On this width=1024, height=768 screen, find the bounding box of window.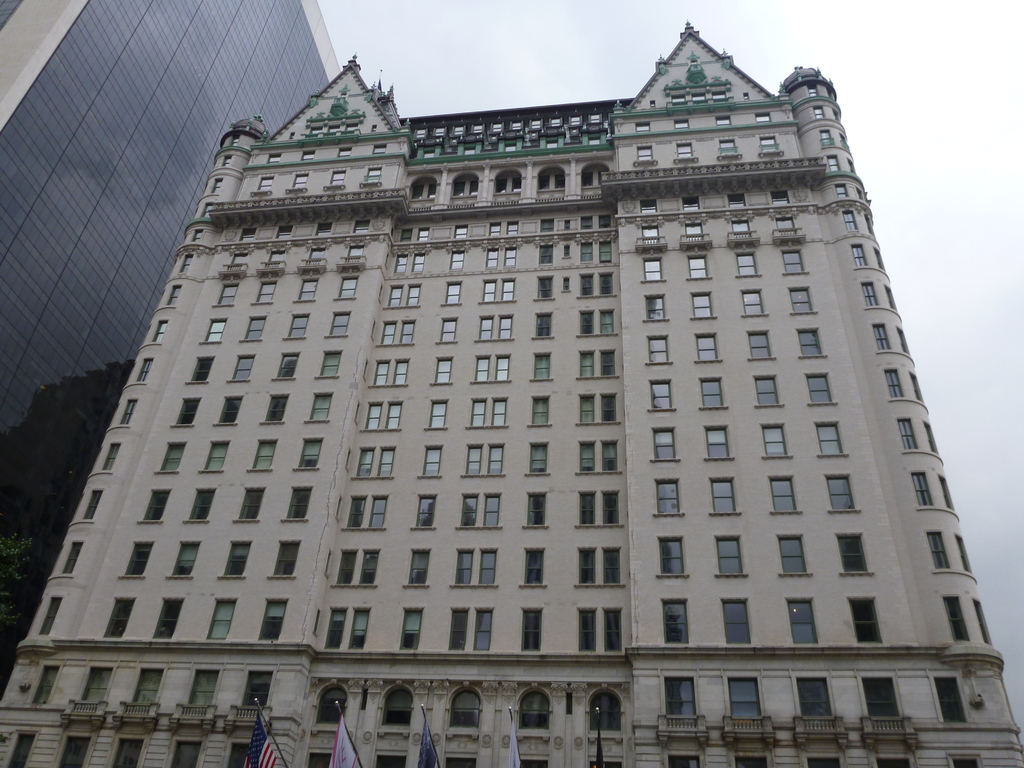
Bounding box: locate(853, 244, 869, 269).
